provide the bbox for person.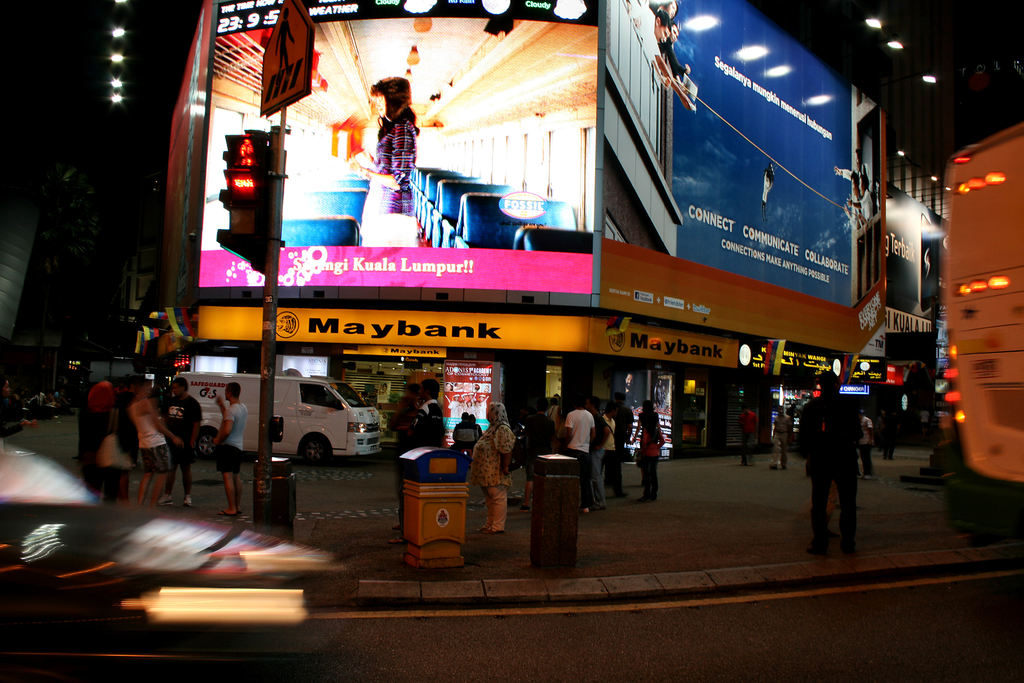
<region>858, 406, 874, 484</region>.
